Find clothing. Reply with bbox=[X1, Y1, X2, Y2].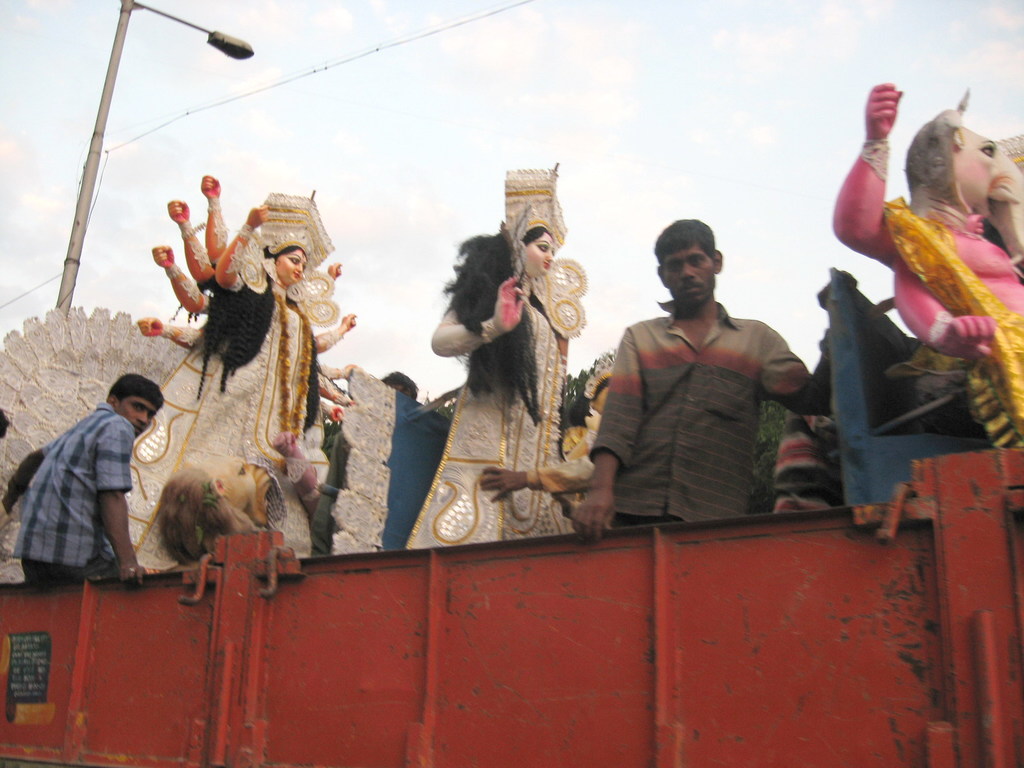
bbox=[1, 396, 124, 593].
